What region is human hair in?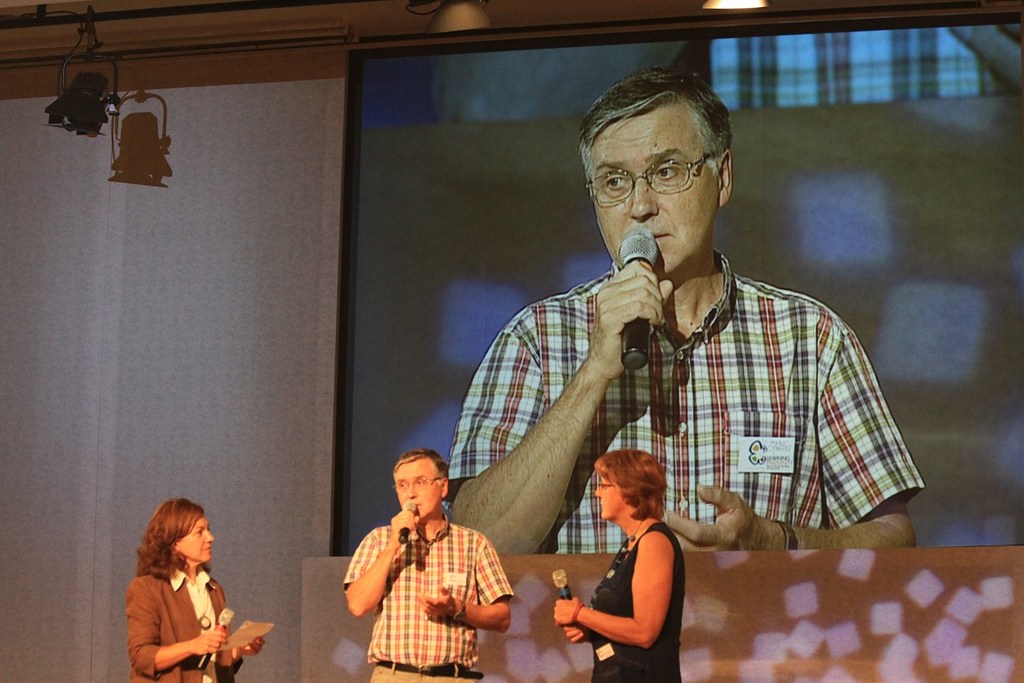
select_region(391, 446, 451, 491).
